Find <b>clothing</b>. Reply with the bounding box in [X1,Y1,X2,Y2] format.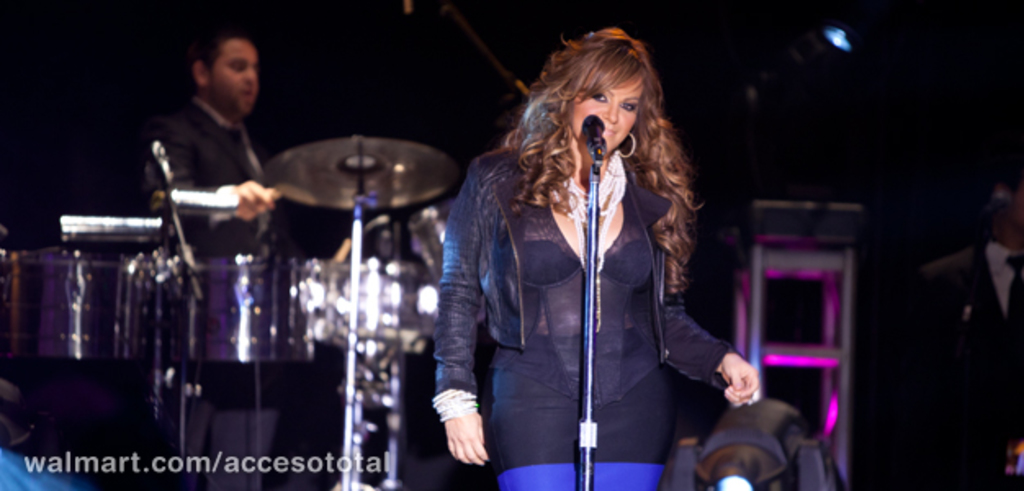
[901,246,1022,489].
